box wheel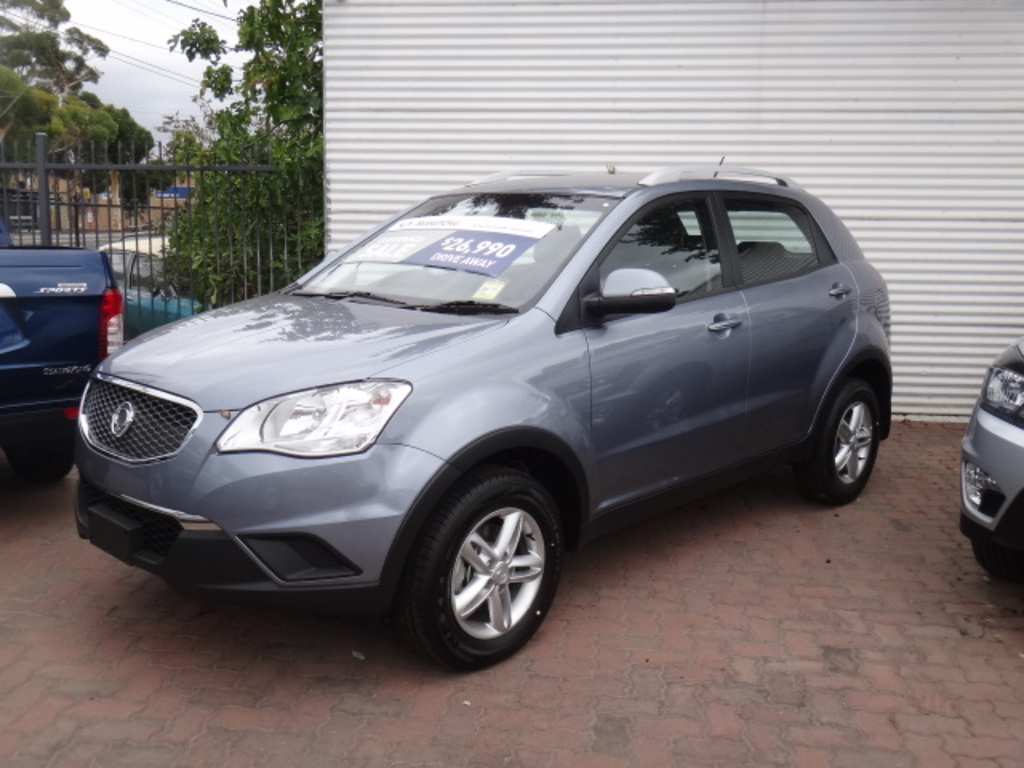
[974,544,1022,584]
